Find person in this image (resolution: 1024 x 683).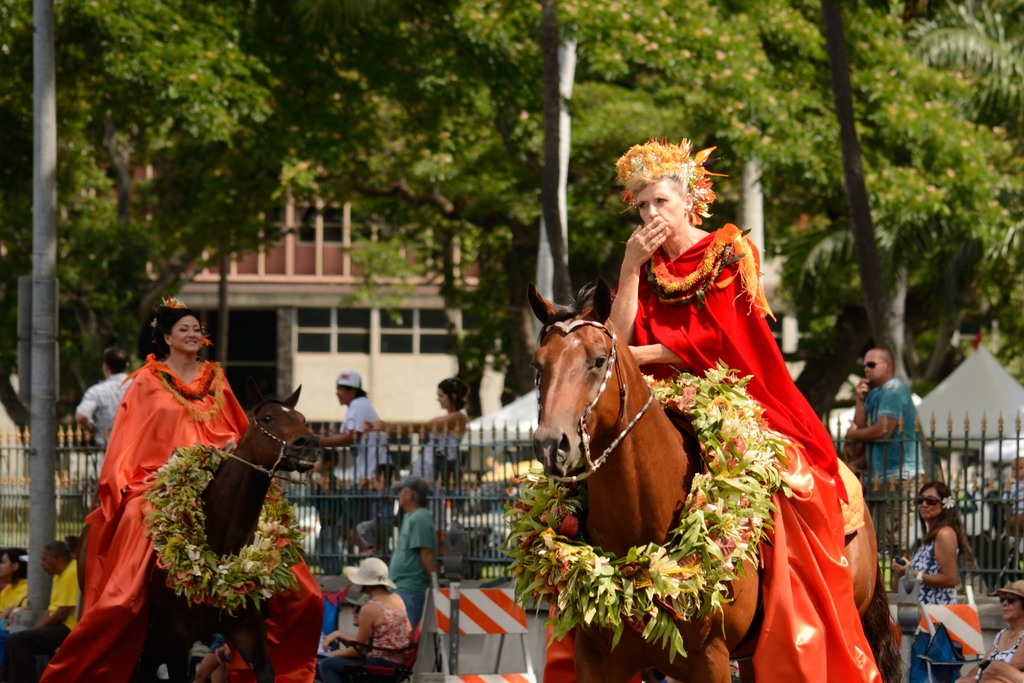
box=[385, 479, 442, 650].
